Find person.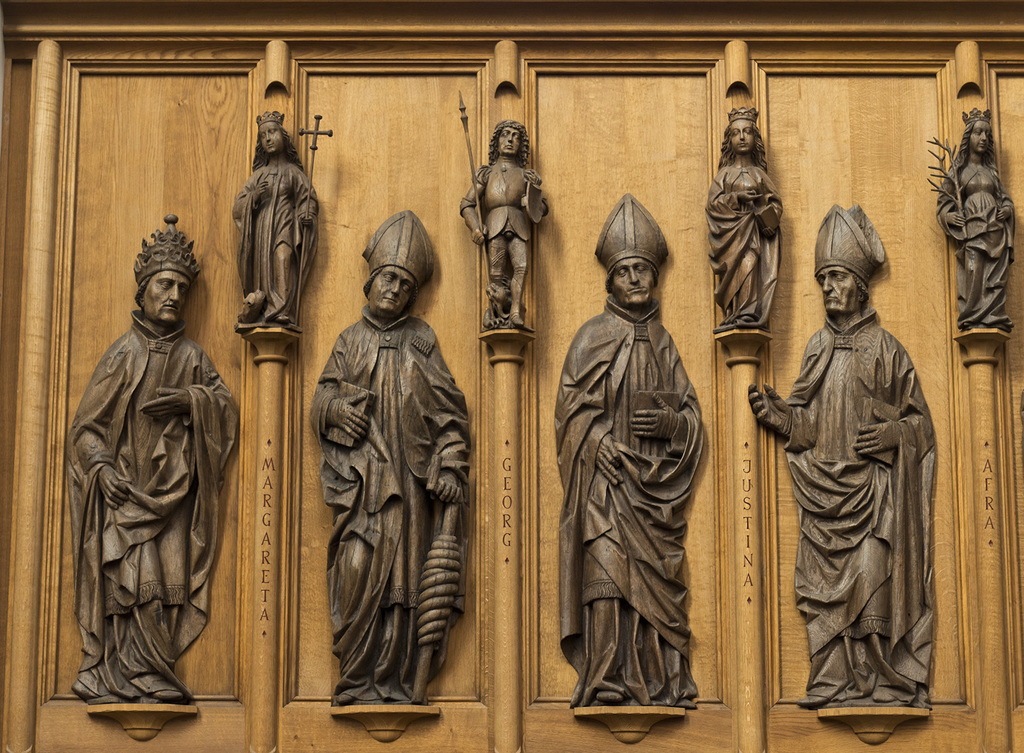
(234, 113, 320, 328).
